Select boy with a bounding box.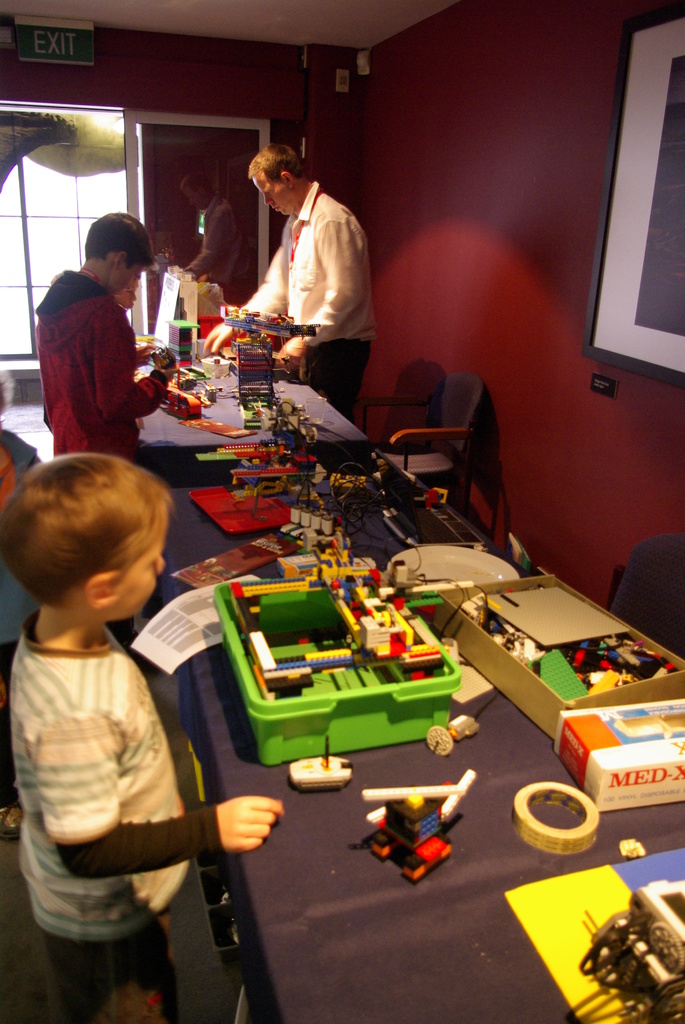
(0,454,285,1023).
